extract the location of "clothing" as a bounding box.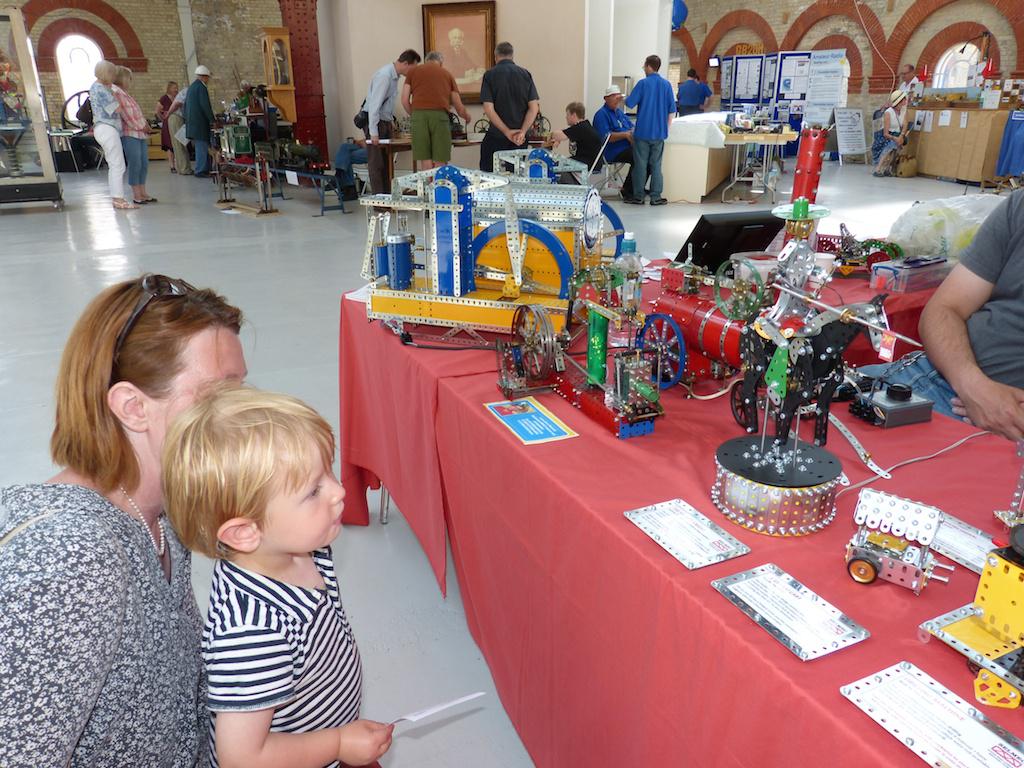
[x1=624, y1=45, x2=691, y2=191].
